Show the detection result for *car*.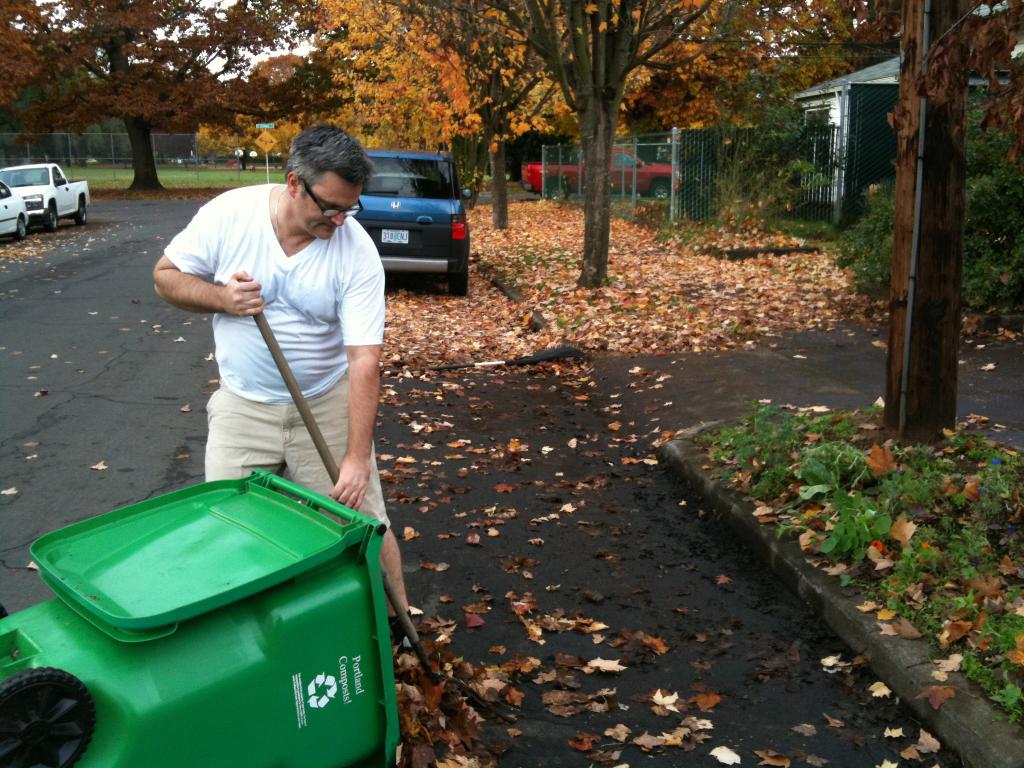
0/180/34/241.
